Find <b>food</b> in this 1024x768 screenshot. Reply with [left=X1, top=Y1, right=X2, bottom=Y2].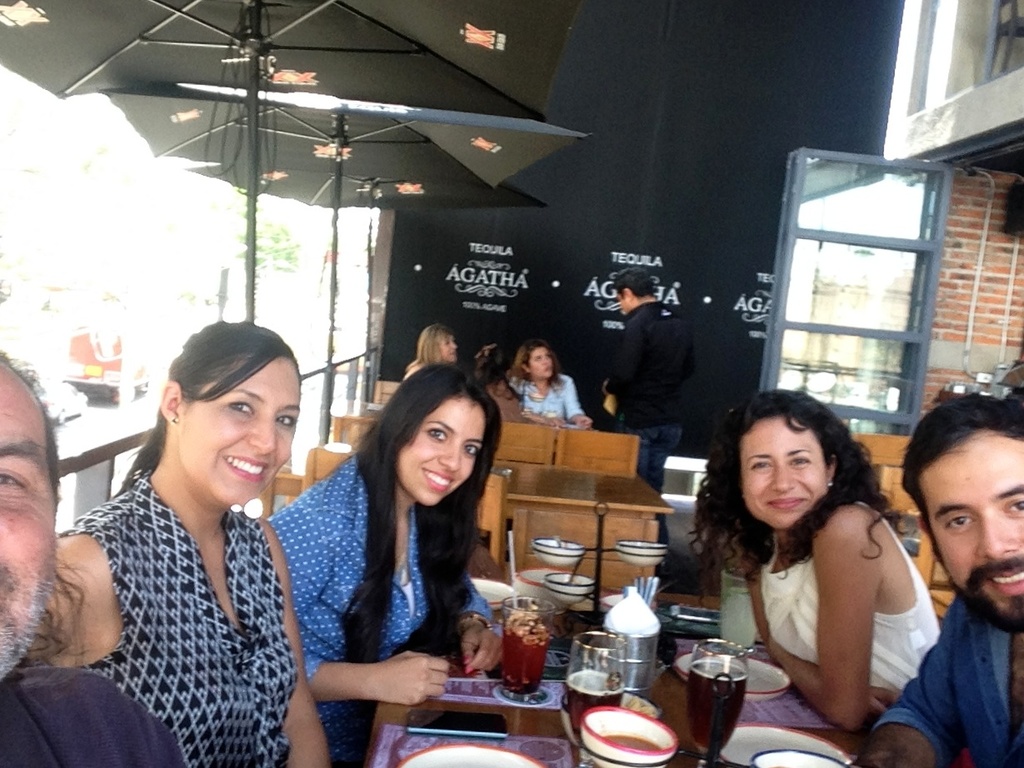
[left=503, top=606, right=556, bottom=646].
